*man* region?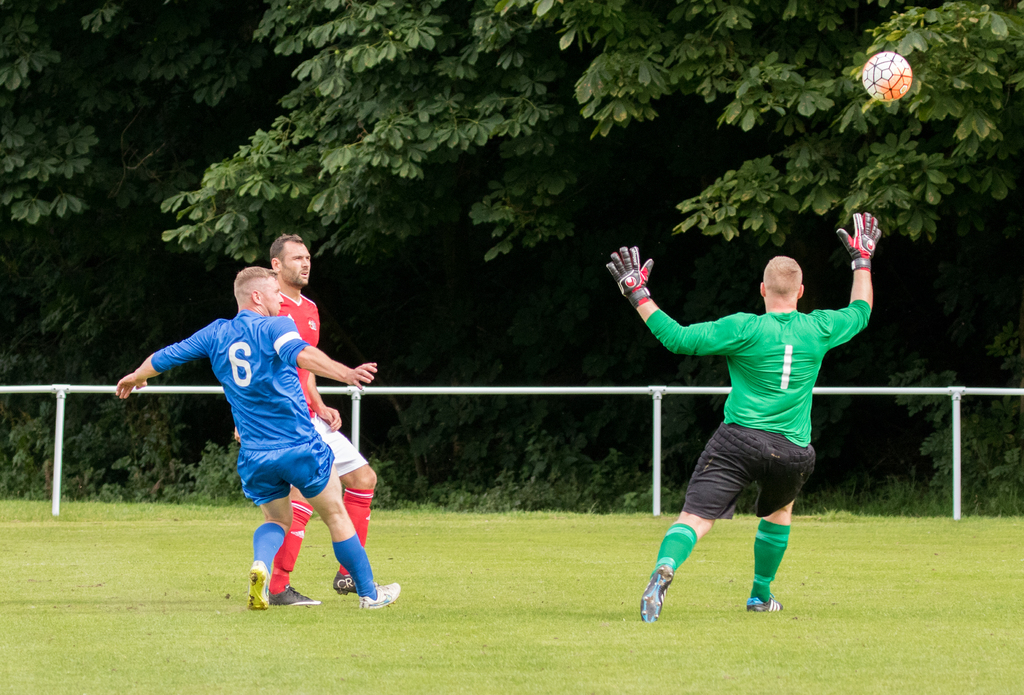
BBox(113, 266, 400, 609)
